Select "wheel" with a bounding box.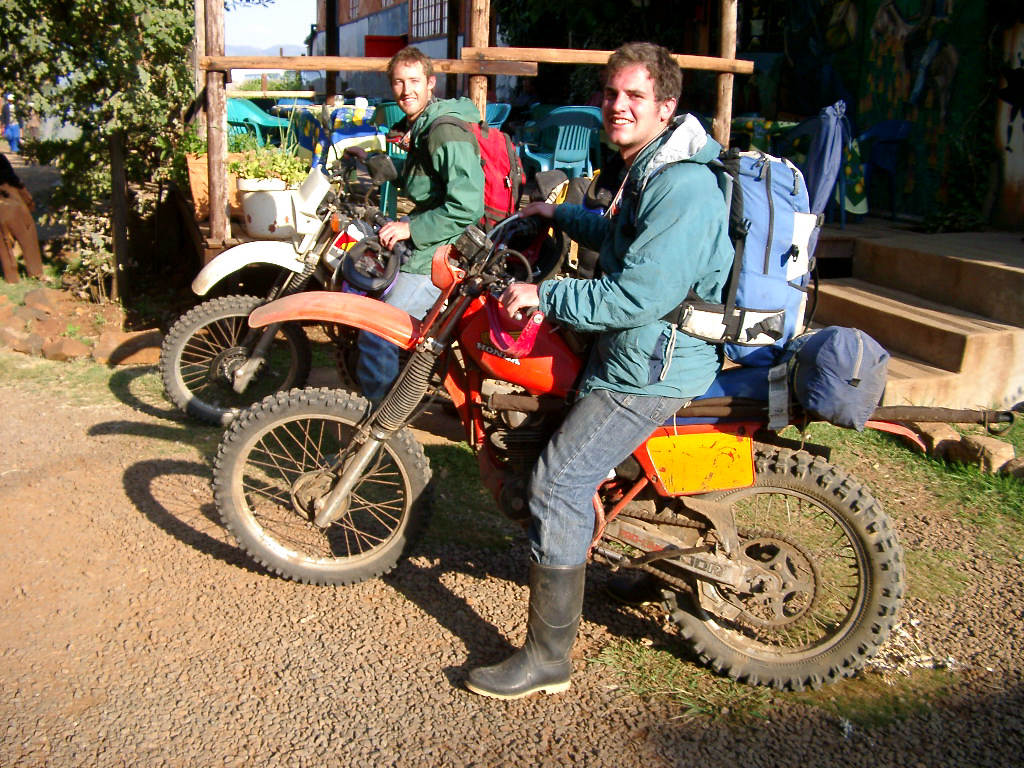
bbox(218, 385, 431, 583).
